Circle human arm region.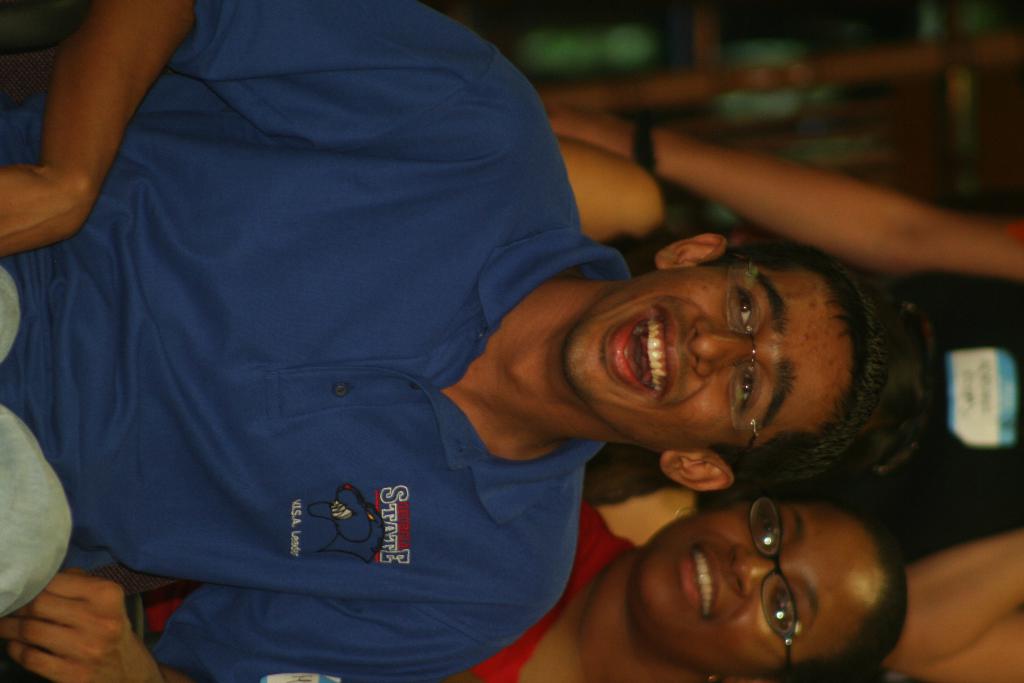
Region: locate(0, 561, 545, 682).
